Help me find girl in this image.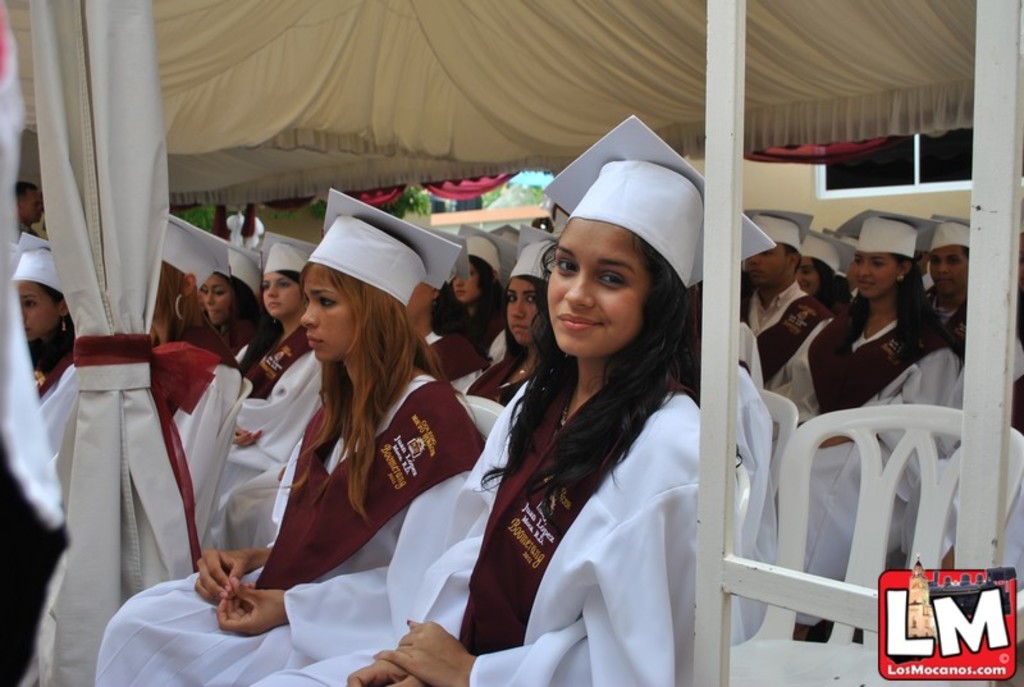
Found it: bbox=(195, 234, 266, 372).
